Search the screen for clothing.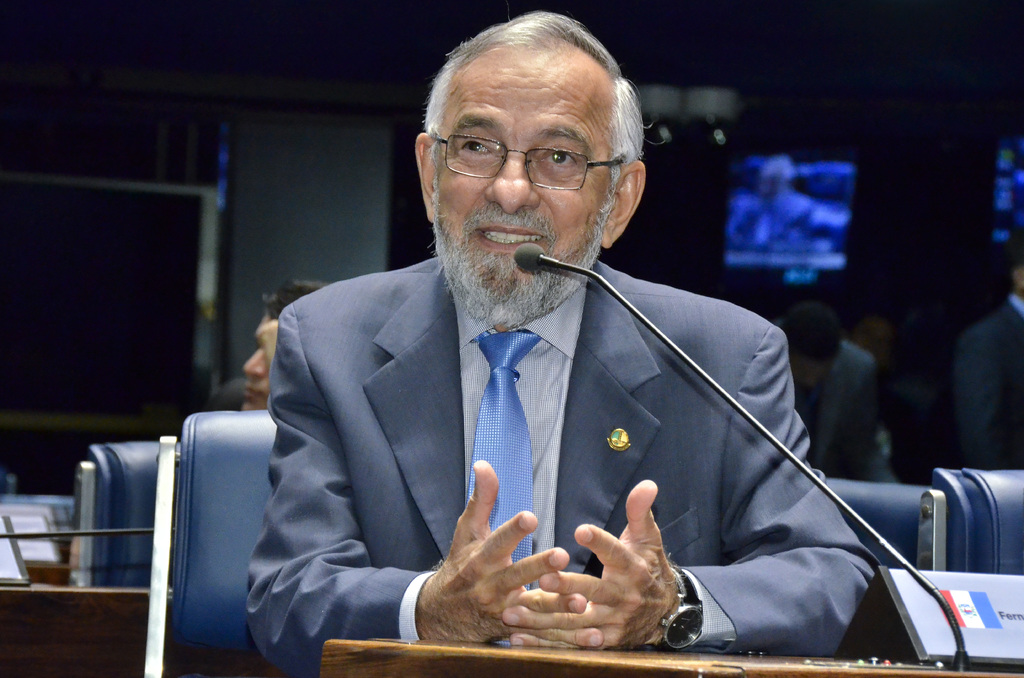
Found at box(954, 292, 1023, 464).
